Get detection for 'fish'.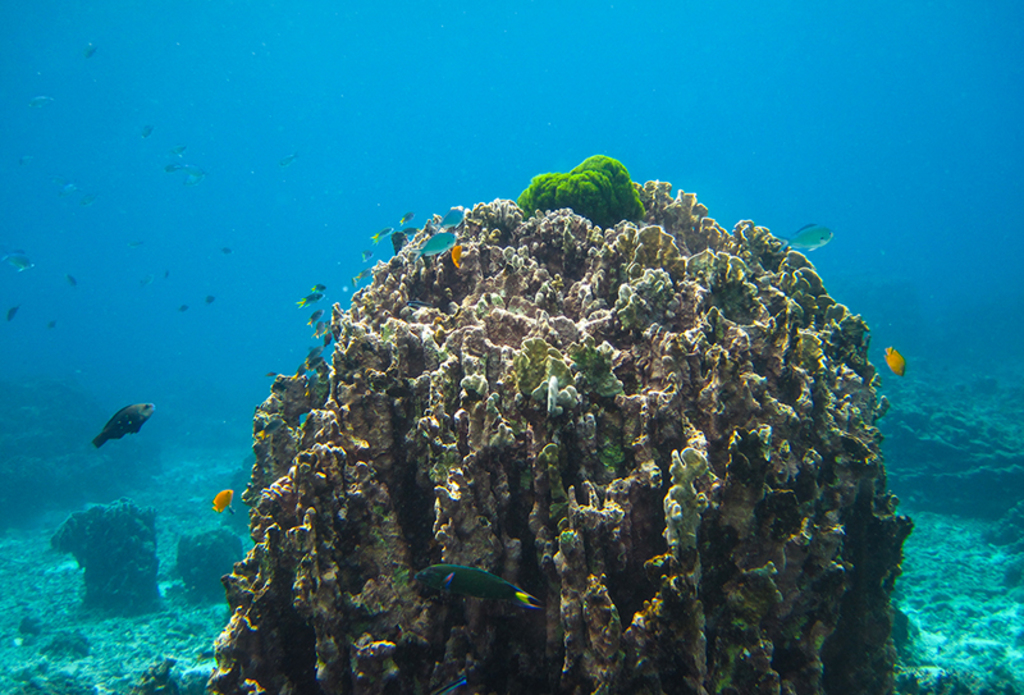
Detection: BBox(166, 163, 211, 188).
